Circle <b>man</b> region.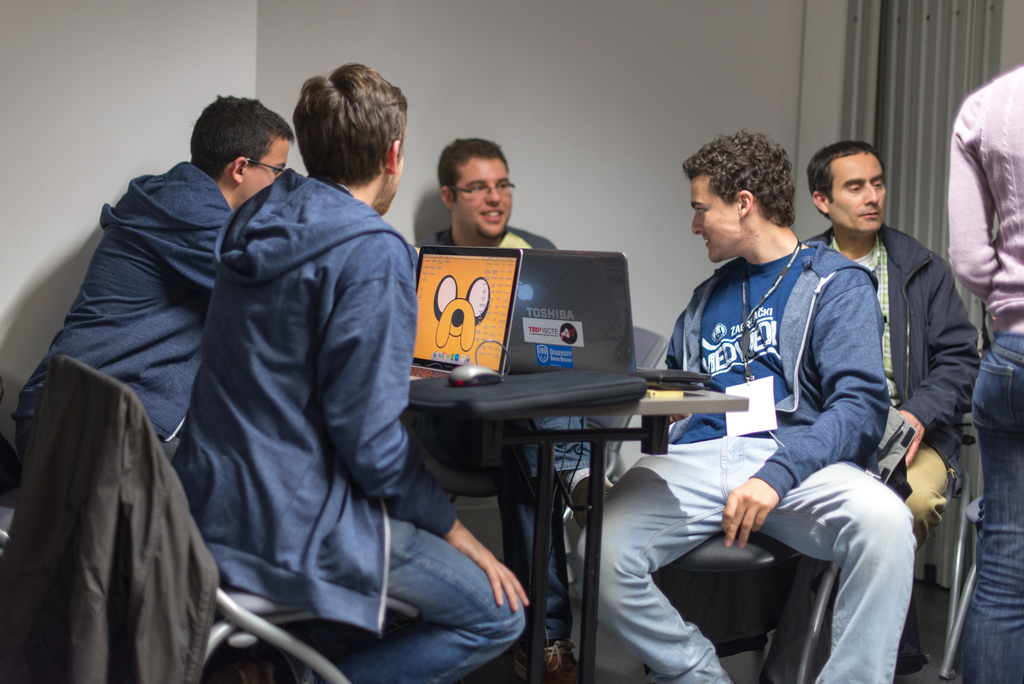
Region: 823, 138, 993, 683.
